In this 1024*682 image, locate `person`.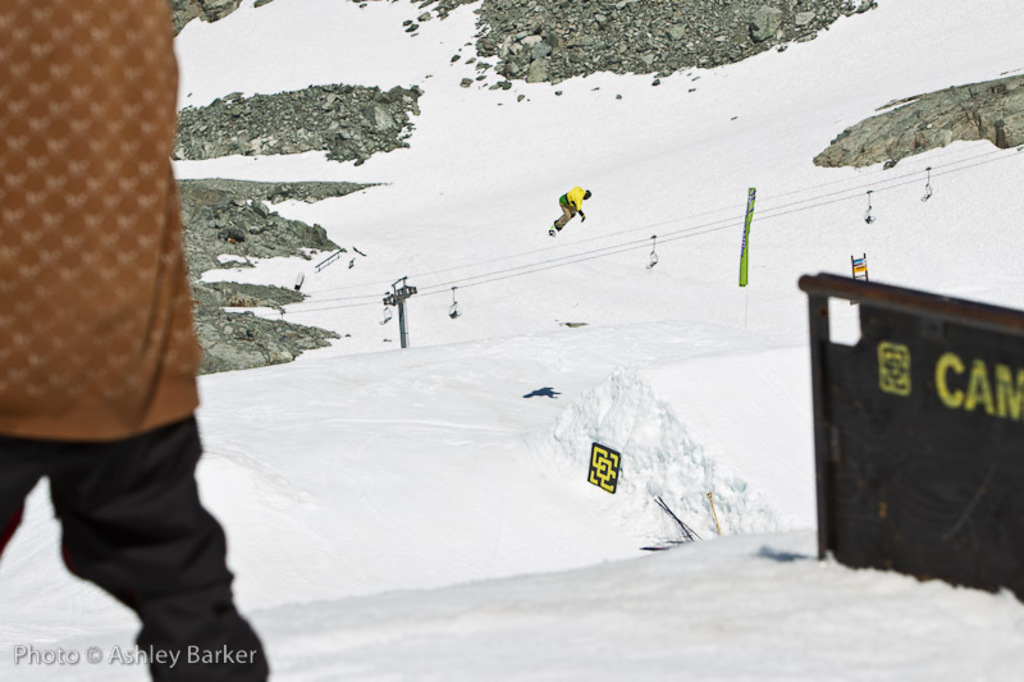
Bounding box: x1=544, y1=170, x2=599, y2=253.
